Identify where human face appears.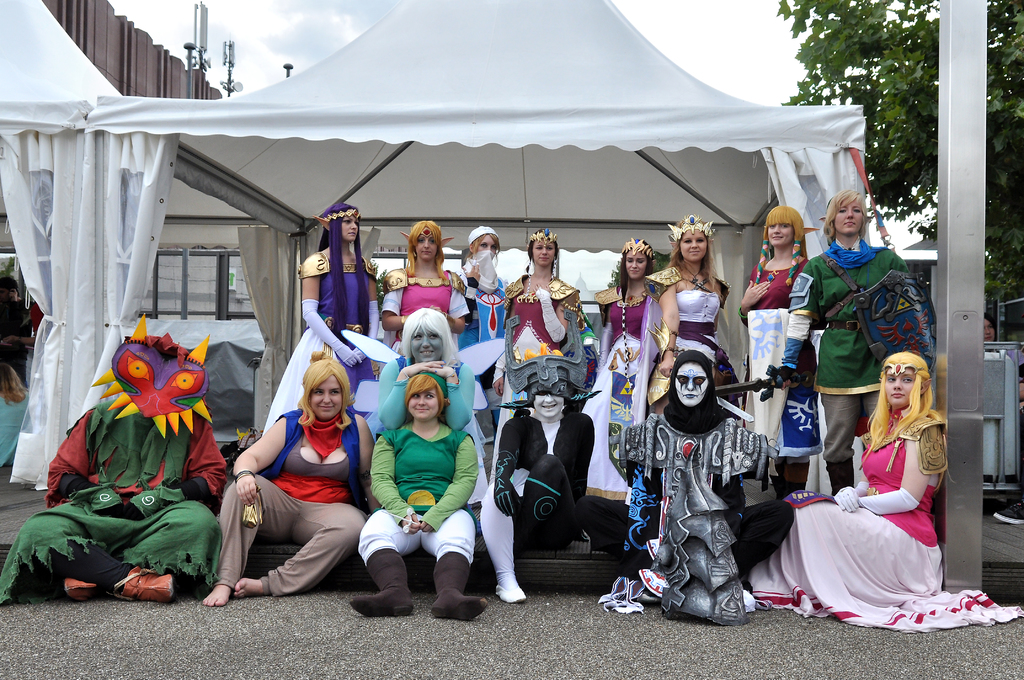
Appears at <region>533, 387, 562, 416</region>.
